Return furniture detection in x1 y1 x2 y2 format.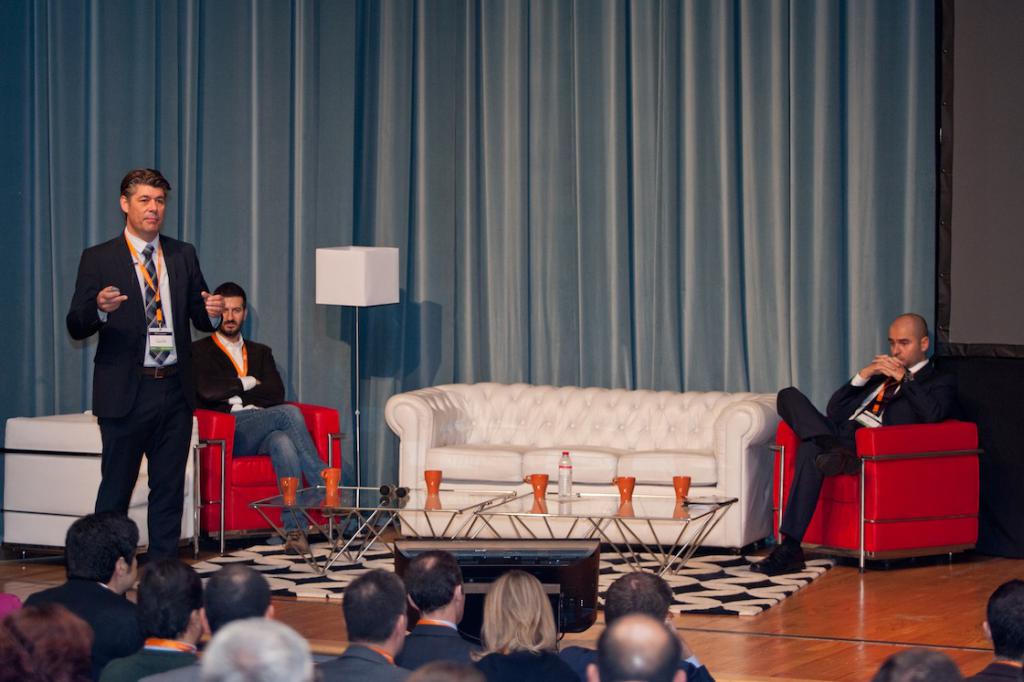
3 413 202 559.
